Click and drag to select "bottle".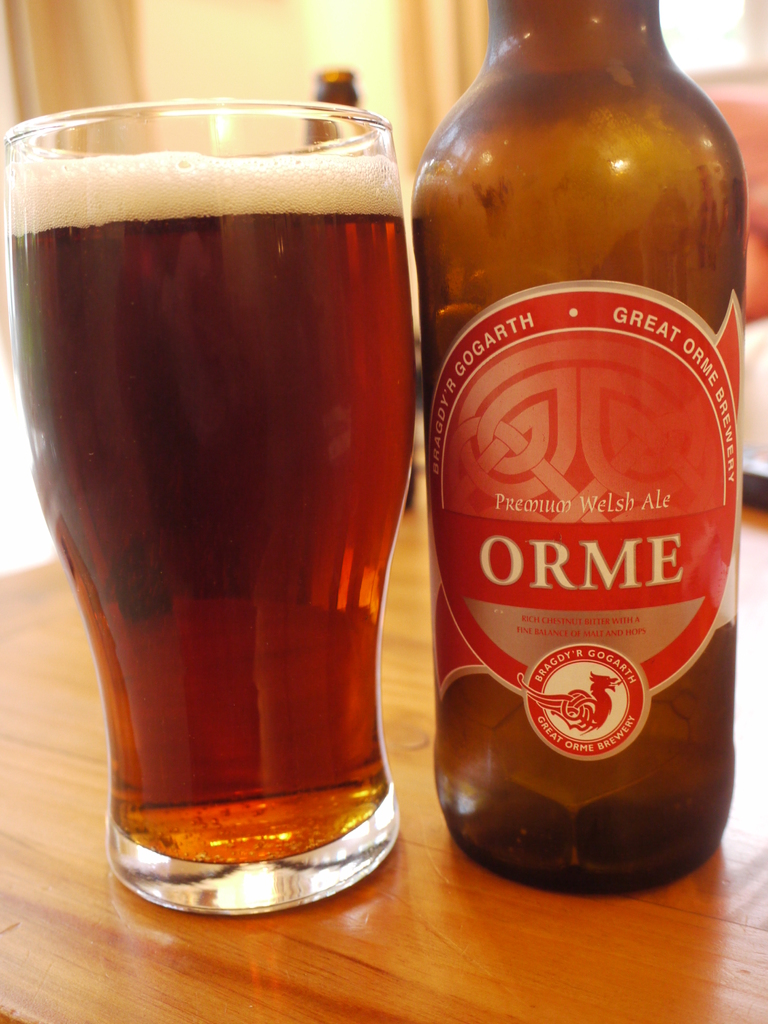
Selection: 300,66,420,514.
